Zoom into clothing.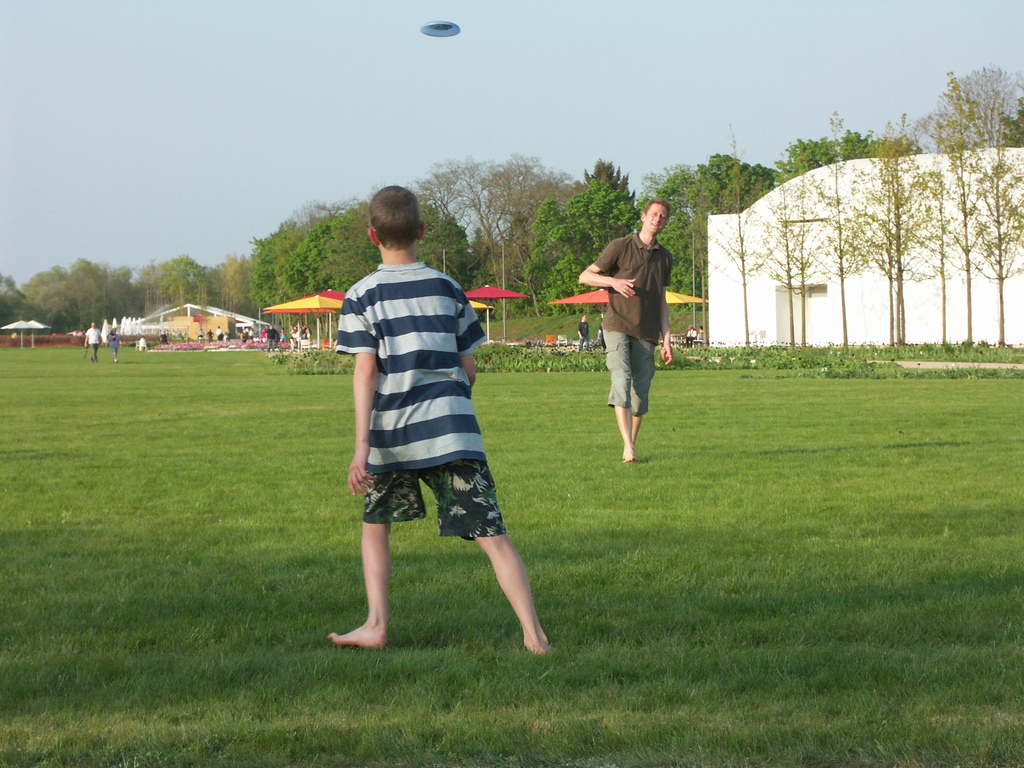
Zoom target: bbox=(107, 331, 120, 358).
